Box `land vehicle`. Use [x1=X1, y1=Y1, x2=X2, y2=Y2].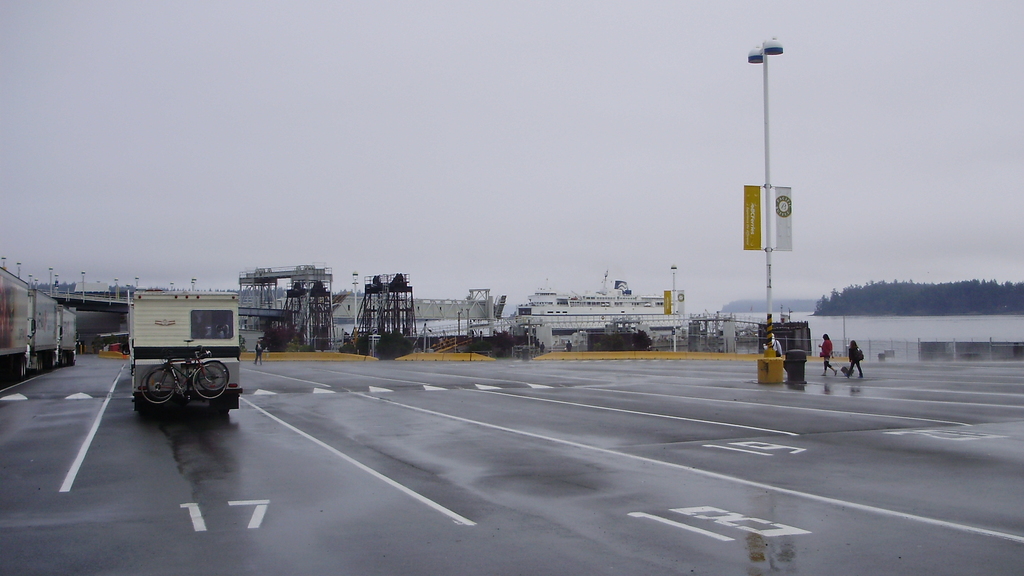
[x1=129, y1=285, x2=244, y2=412].
